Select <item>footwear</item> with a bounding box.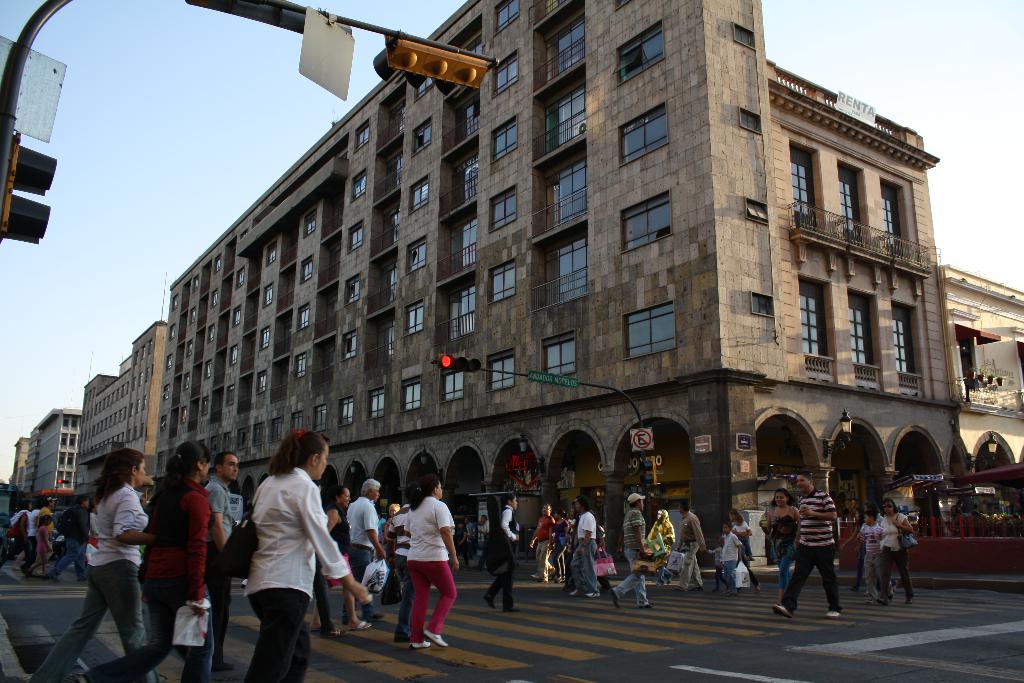
[left=365, top=609, right=385, bottom=624].
